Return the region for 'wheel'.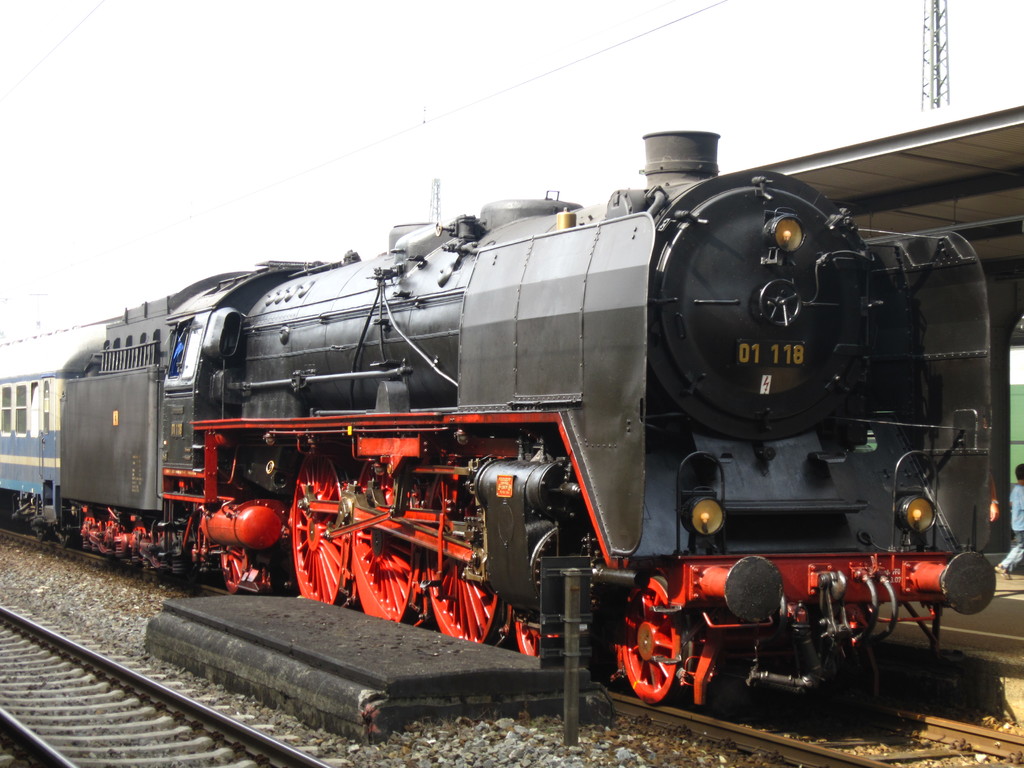
{"x1": 283, "y1": 447, "x2": 350, "y2": 607}.
